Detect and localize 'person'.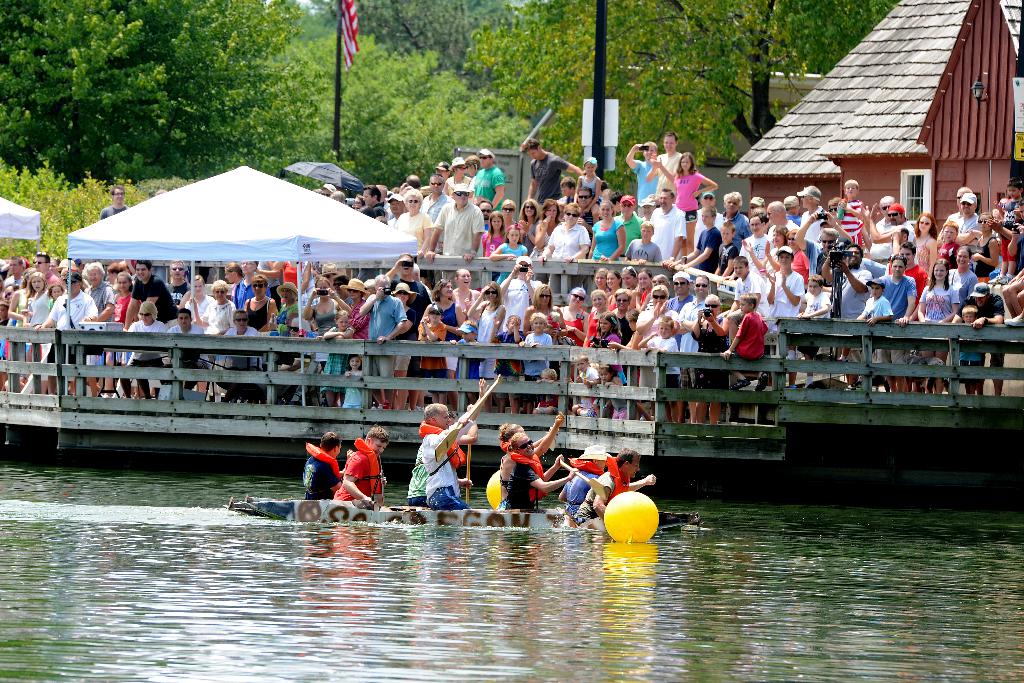
Localized at x1=270, y1=277, x2=307, y2=337.
